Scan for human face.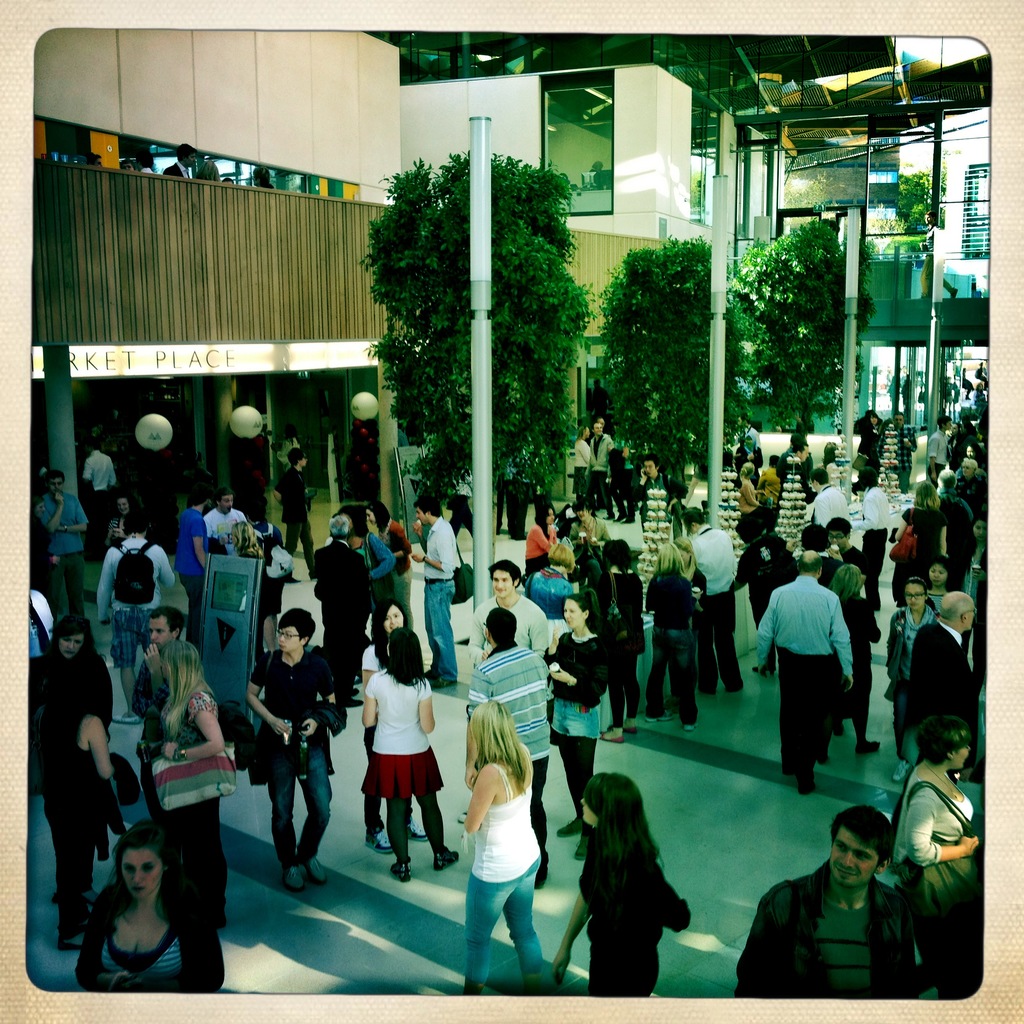
Scan result: region(928, 563, 949, 584).
